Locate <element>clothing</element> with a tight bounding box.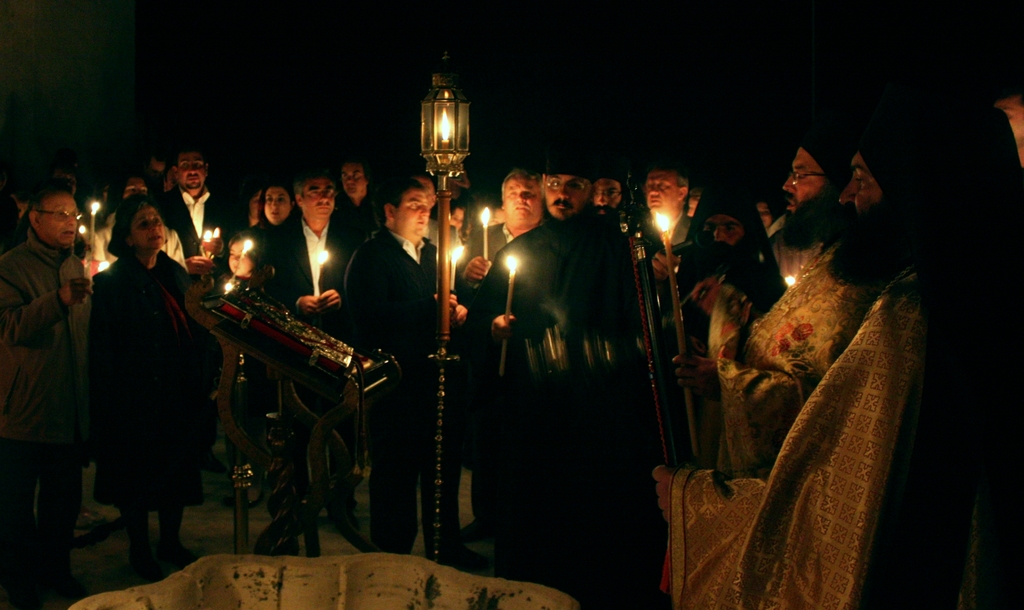
705 242 900 489.
